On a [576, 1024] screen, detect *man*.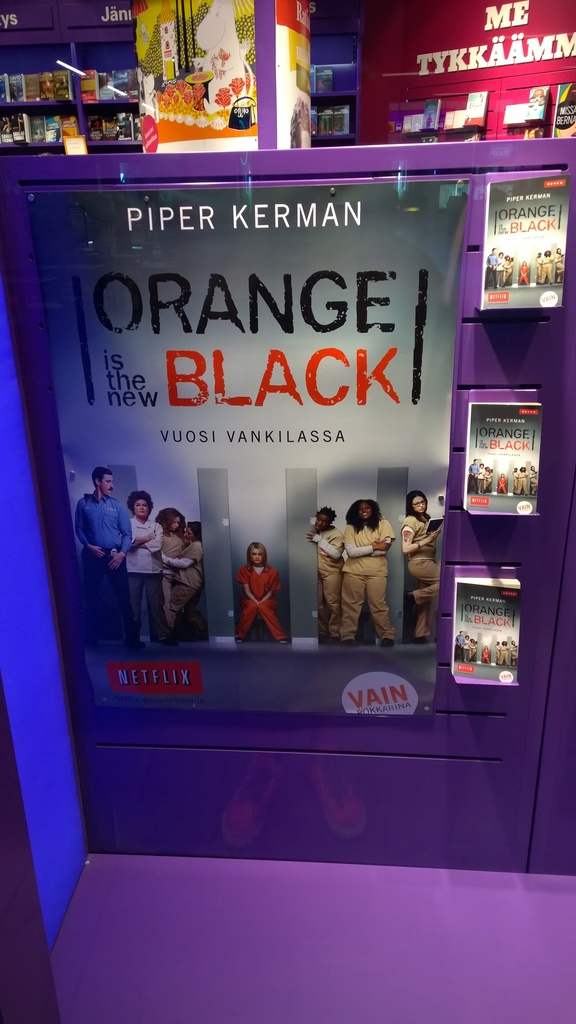
[81, 469, 140, 664].
